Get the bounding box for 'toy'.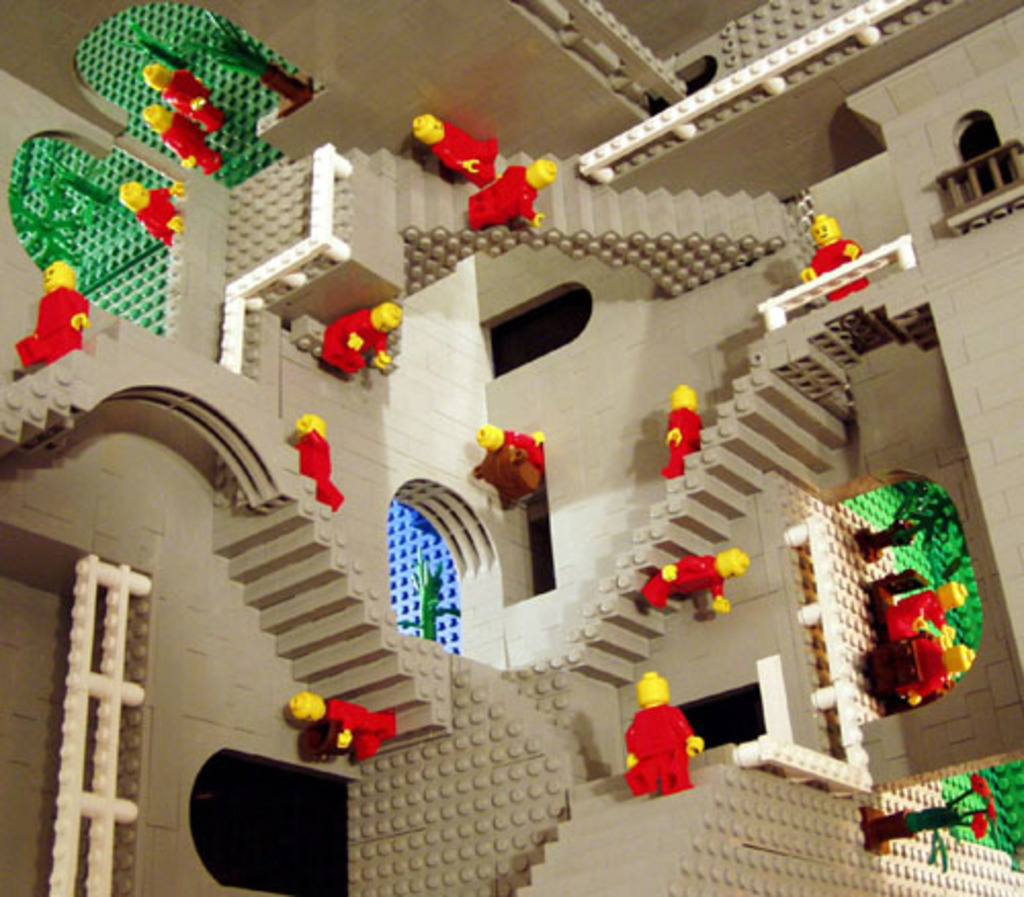
(471,156,539,225).
